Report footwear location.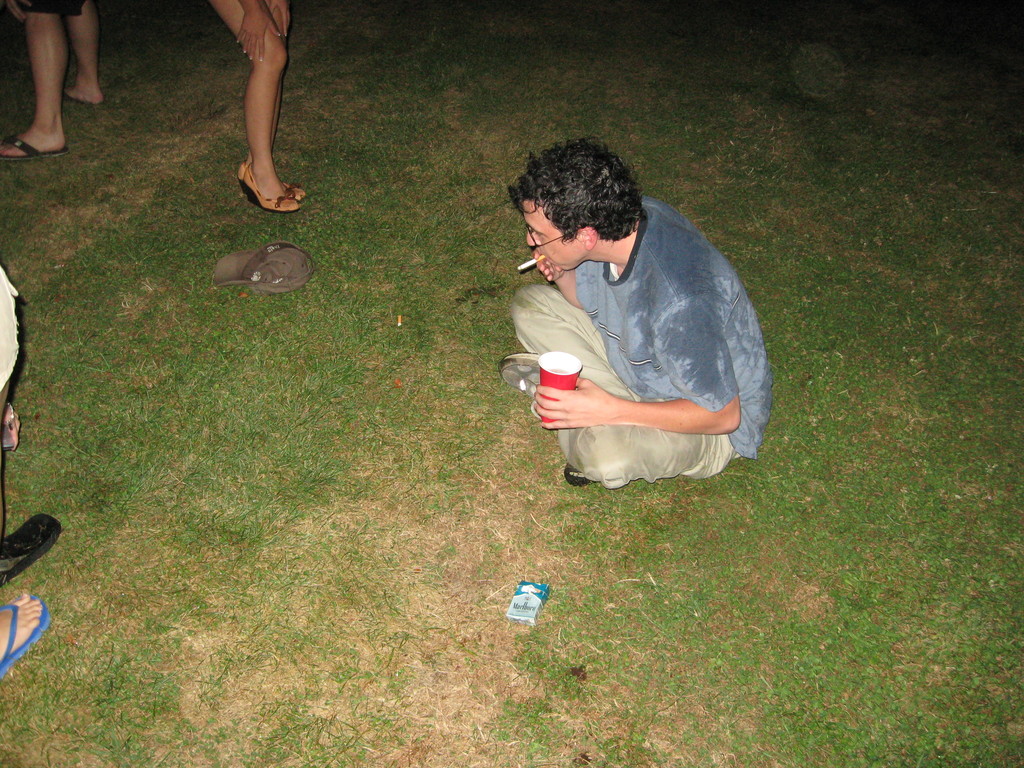
Report: pyautogui.locateOnScreen(565, 464, 596, 485).
